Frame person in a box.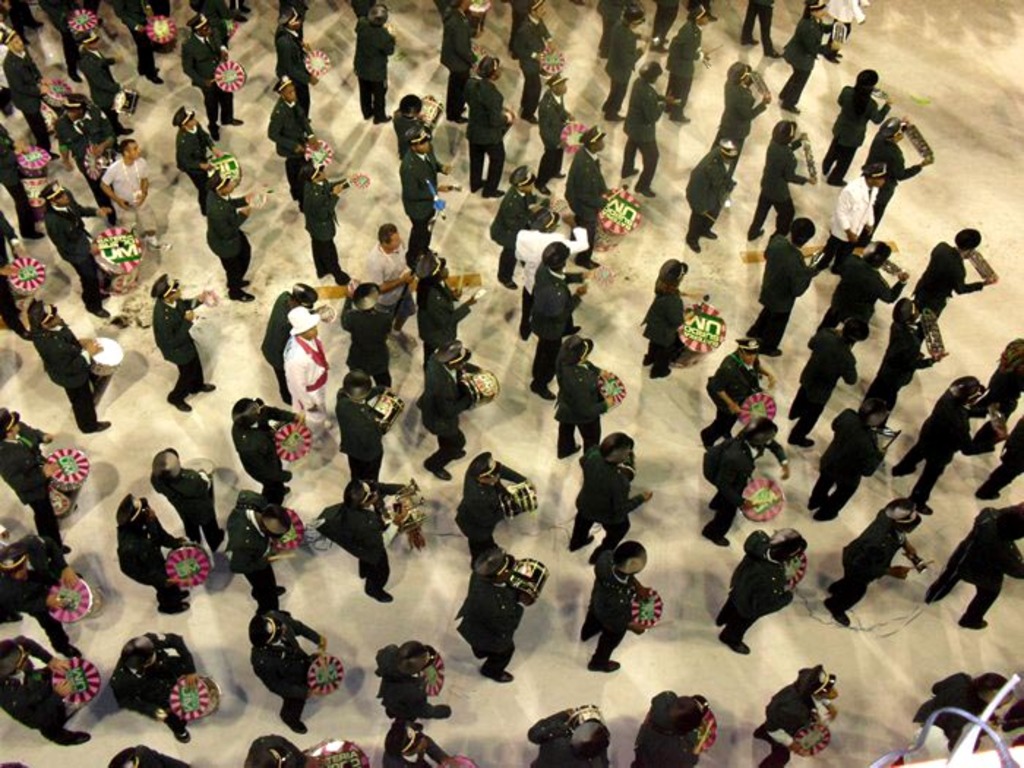
{"x1": 489, "y1": 159, "x2": 554, "y2": 243}.
